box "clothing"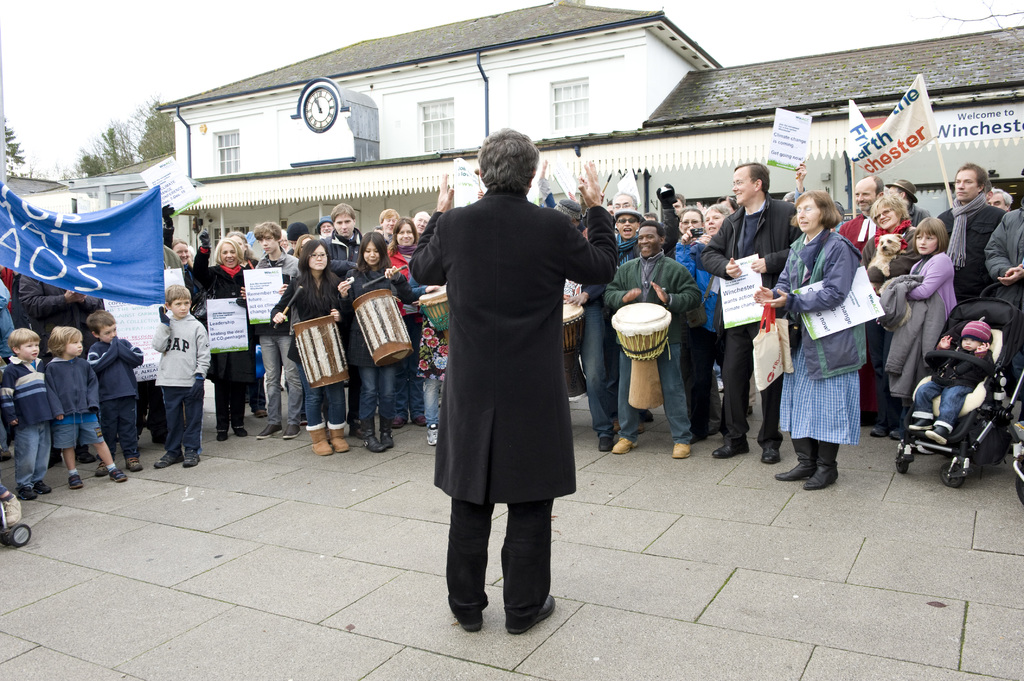
bbox=(47, 346, 102, 446)
